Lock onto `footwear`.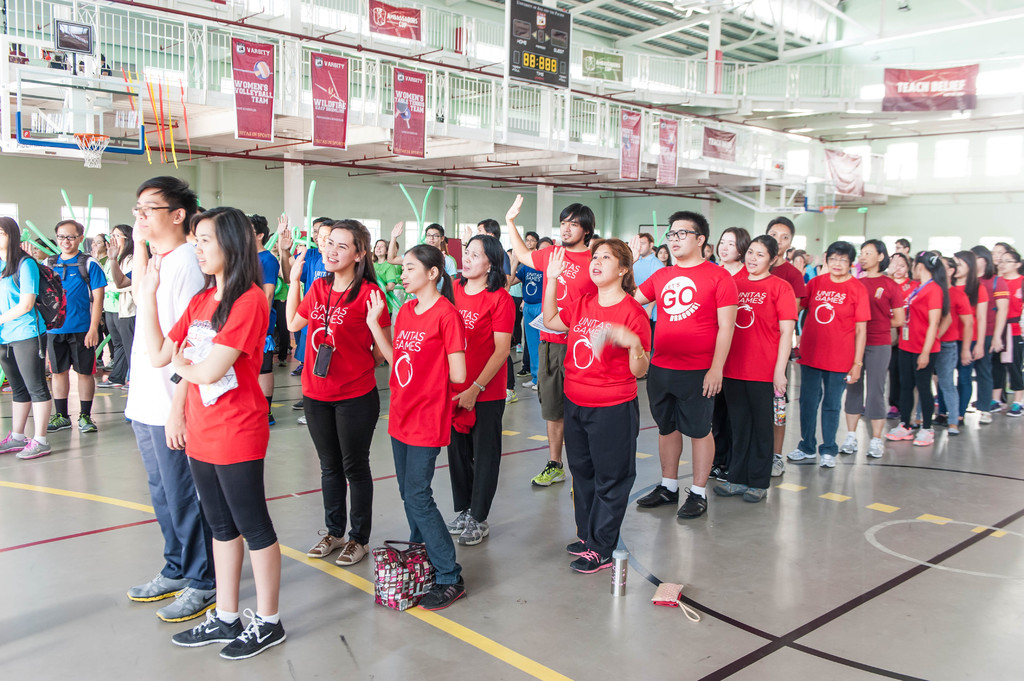
Locked: (left=305, top=527, right=346, bottom=559).
